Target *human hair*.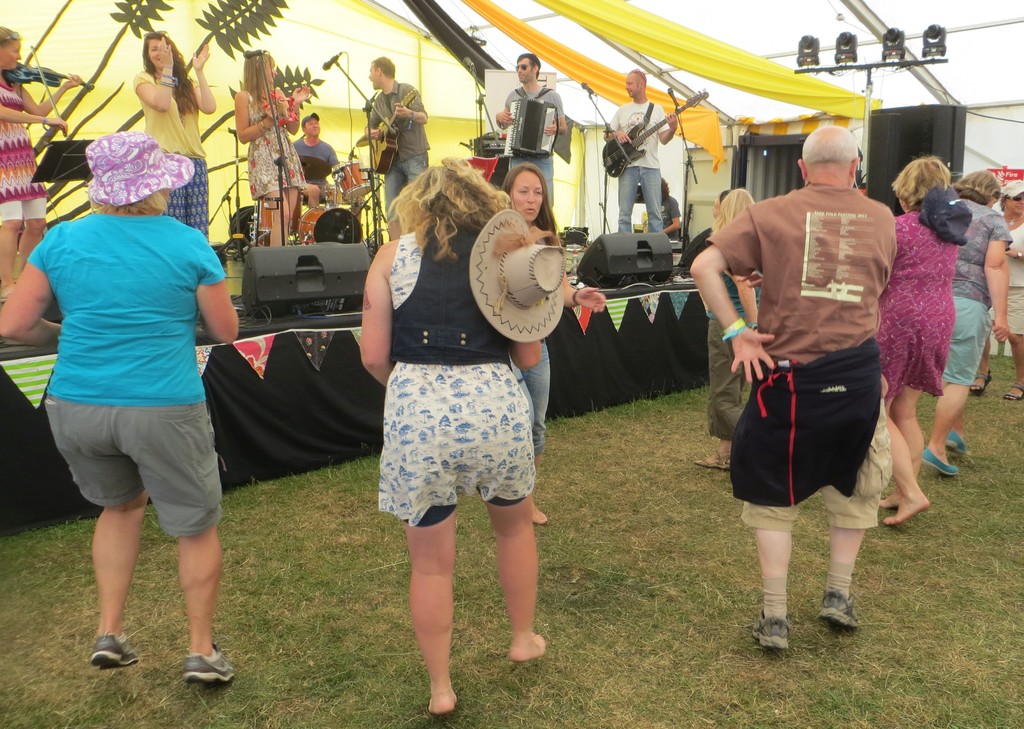
Target region: <bbox>516, 52, 540, 68</bbox>.
